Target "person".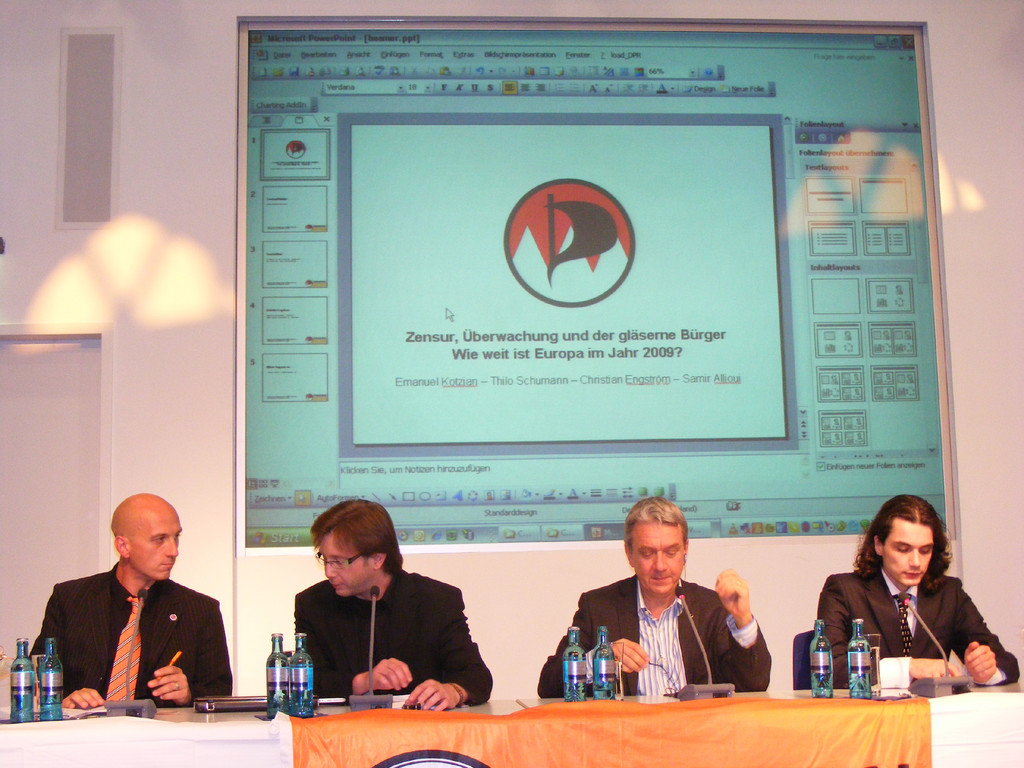
Target region: <bbox>812, 492, 987, 712</bbox>.
